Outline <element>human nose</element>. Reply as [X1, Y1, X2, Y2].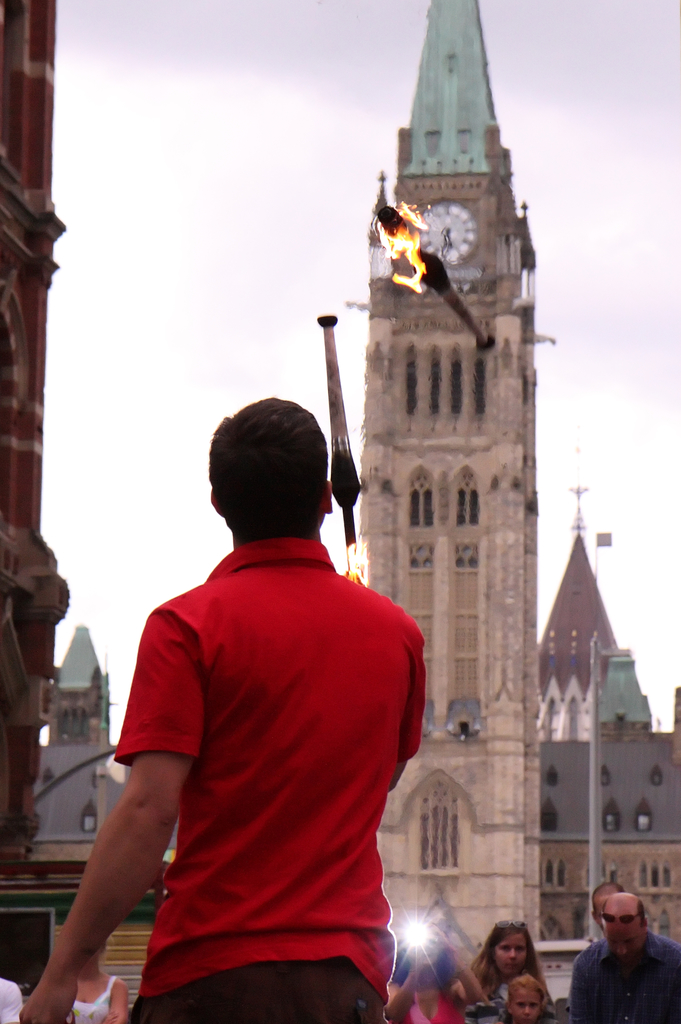
[507, 947, 516, 959].
